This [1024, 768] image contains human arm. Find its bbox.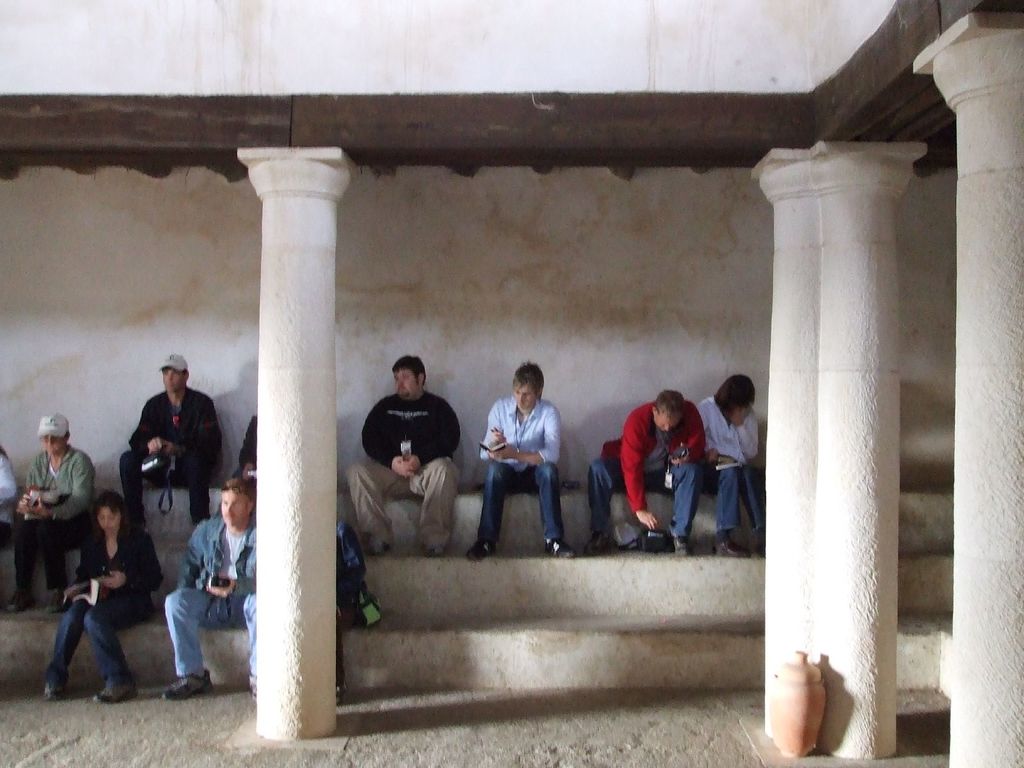
bbox=[144, 398, 221, 463].
